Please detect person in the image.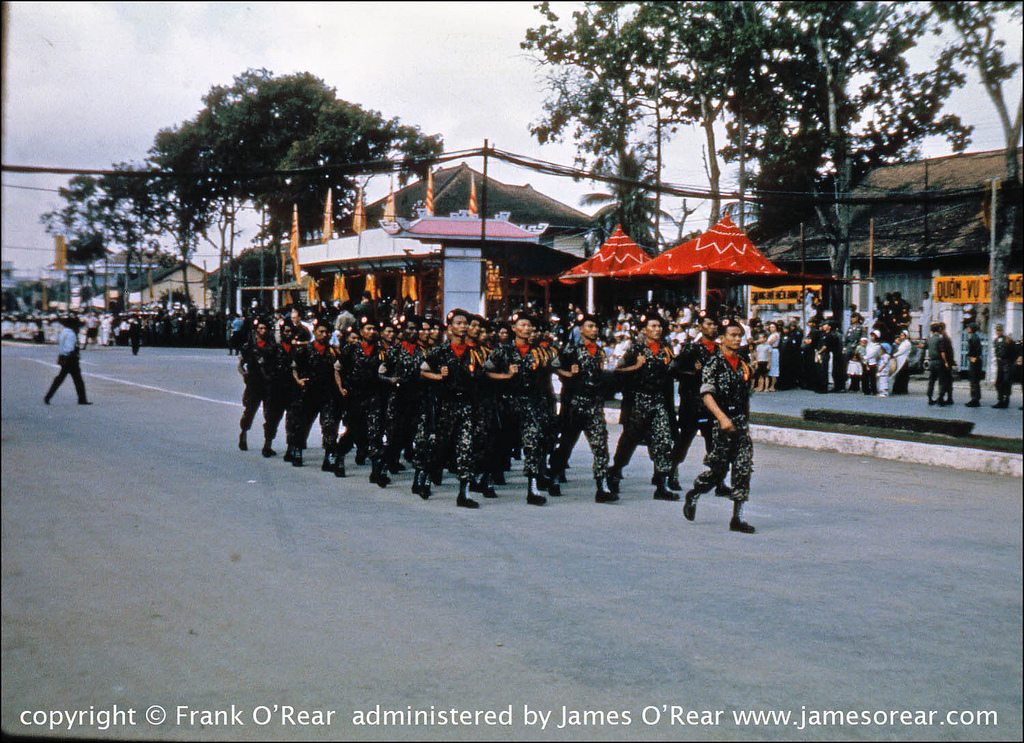
locate(680, 333, 752, 548).
